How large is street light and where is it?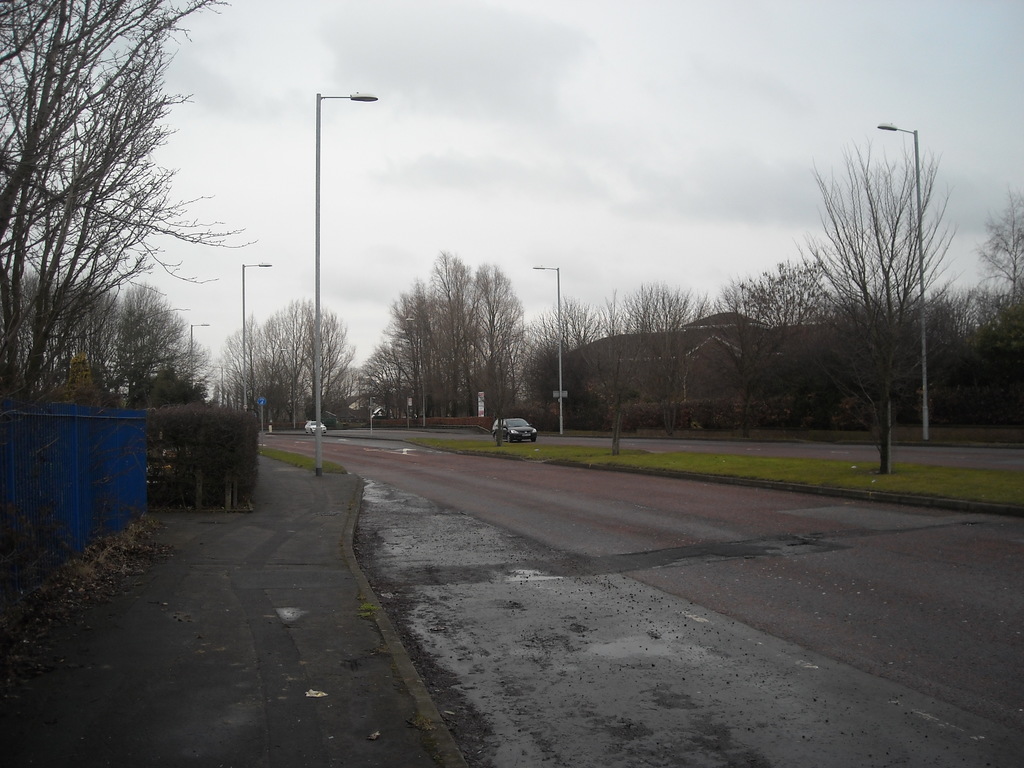
Bounding box: box(874, 125, 925, 447).
